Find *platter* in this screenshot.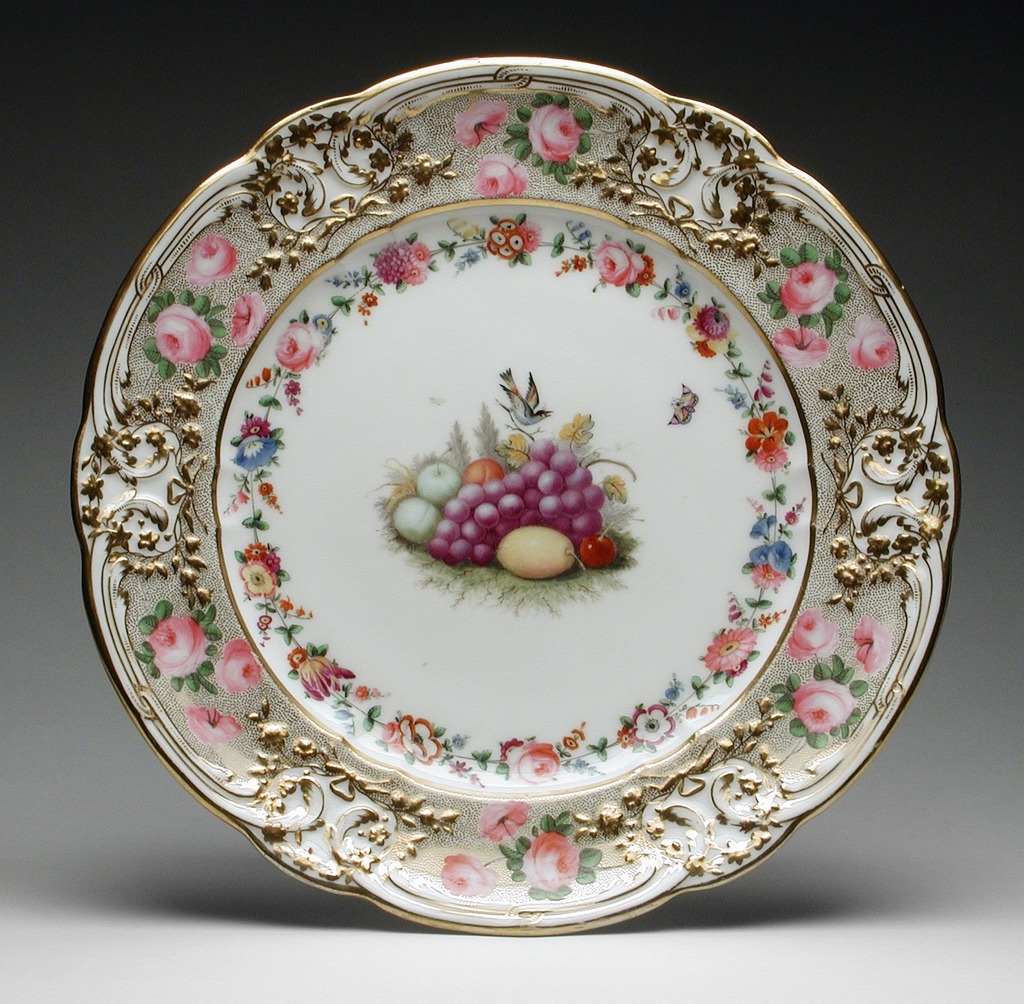
The bounding box for *platter* is [left=63, top=57, right=958, bottom=935].
